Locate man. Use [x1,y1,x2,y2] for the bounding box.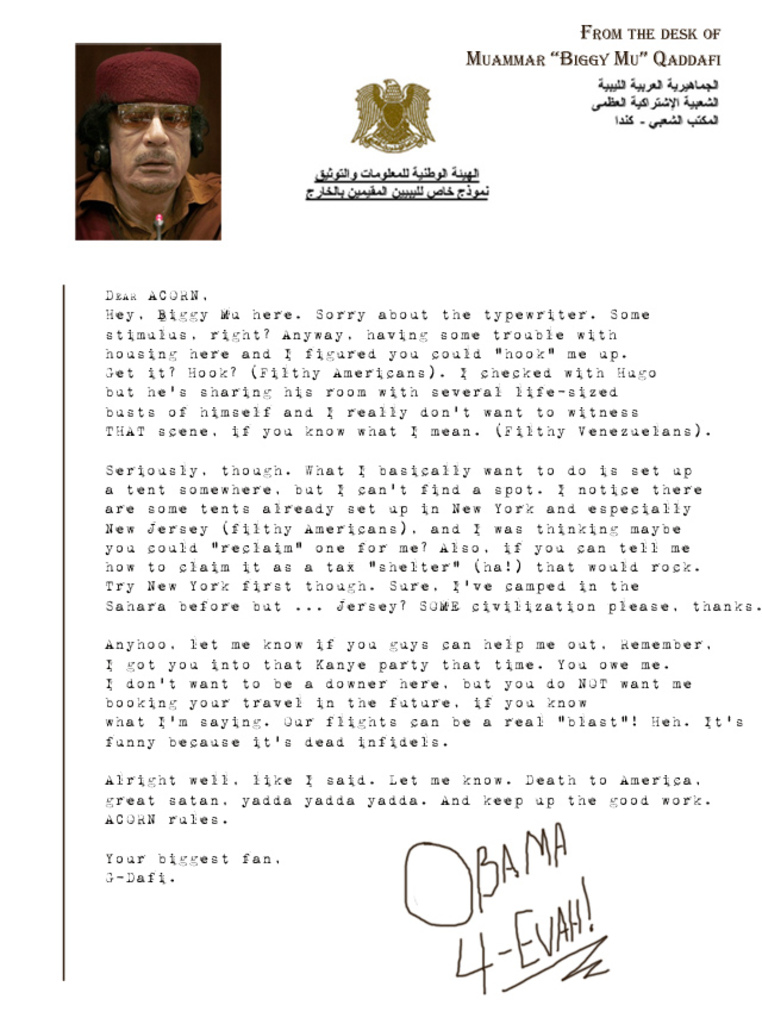
[64,58,230,237].
